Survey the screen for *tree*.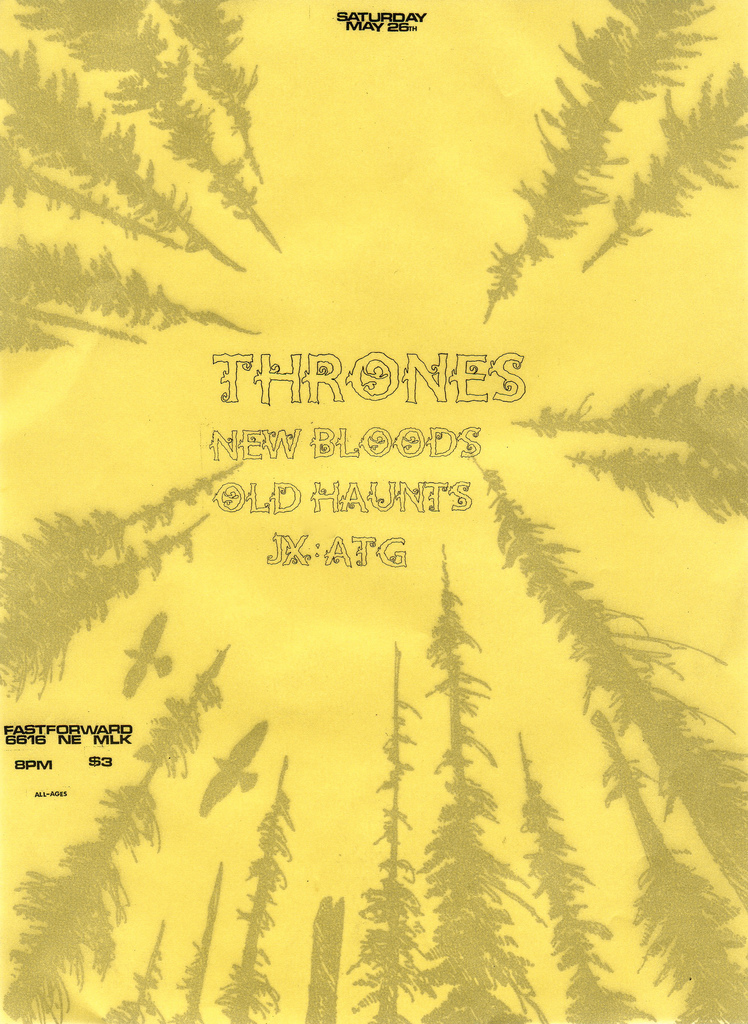
Survey found: [x1=211, y1=760, x2=291, y2=1023].
